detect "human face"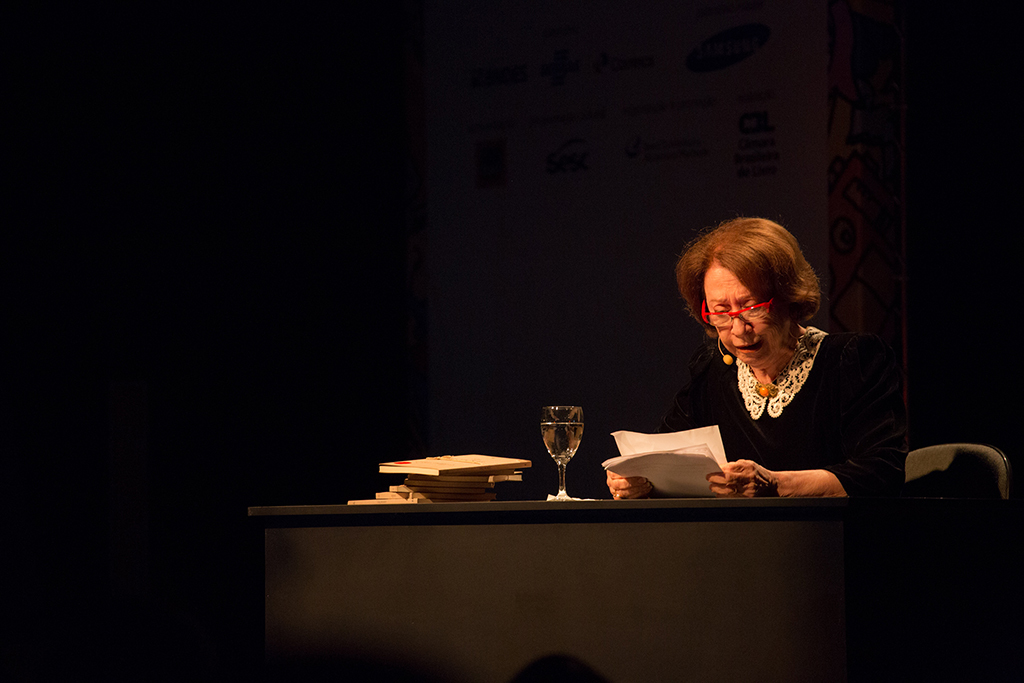
703:269:782:368
